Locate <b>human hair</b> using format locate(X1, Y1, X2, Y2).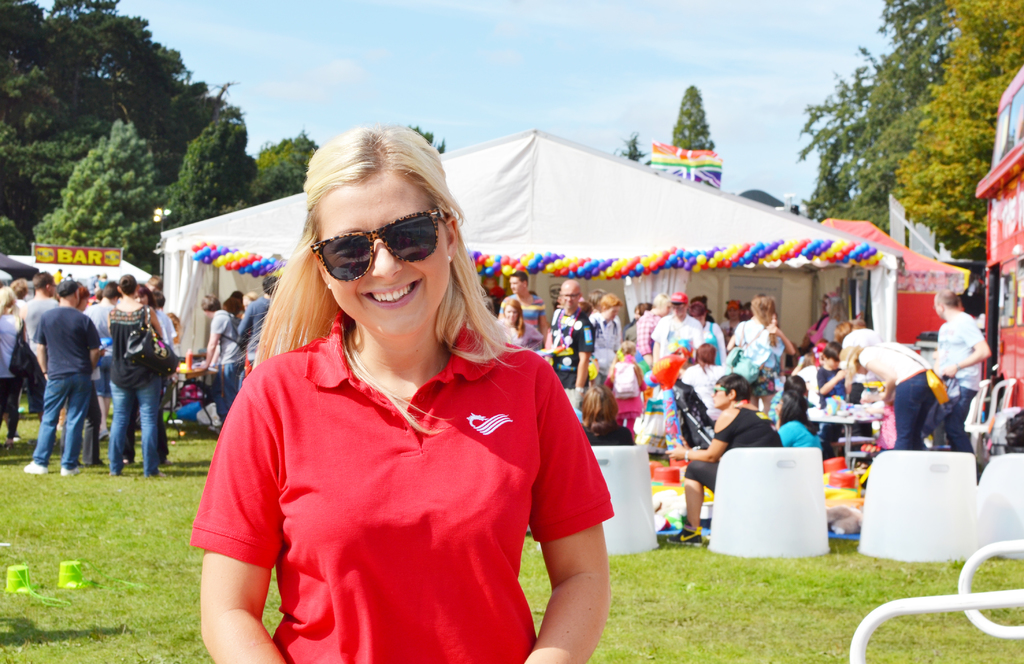
locate(509, 268, 529, 284).
